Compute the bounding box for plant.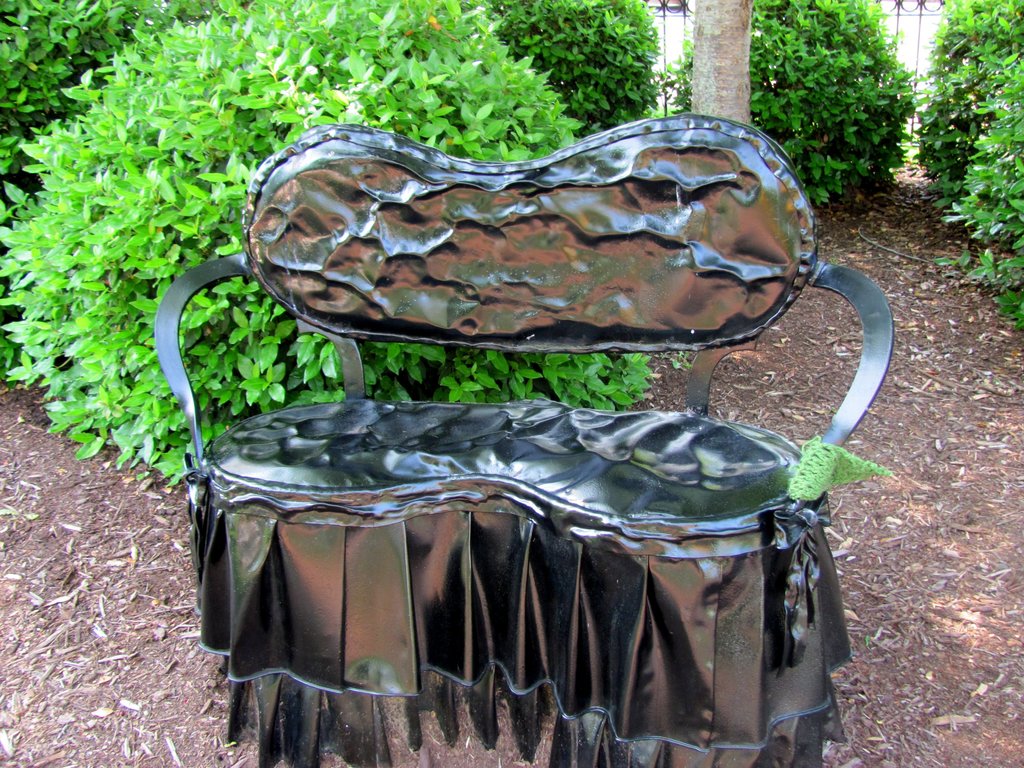
666/0/922/218.
